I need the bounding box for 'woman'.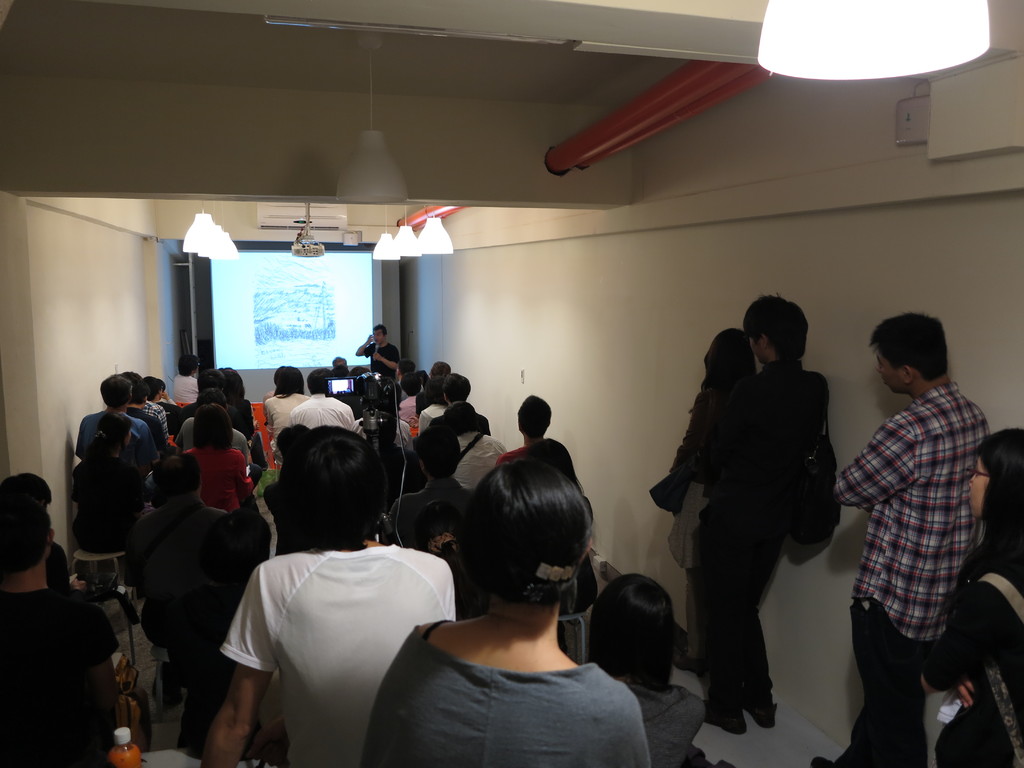
Here it is: crop(67, 413, 156, 579).
